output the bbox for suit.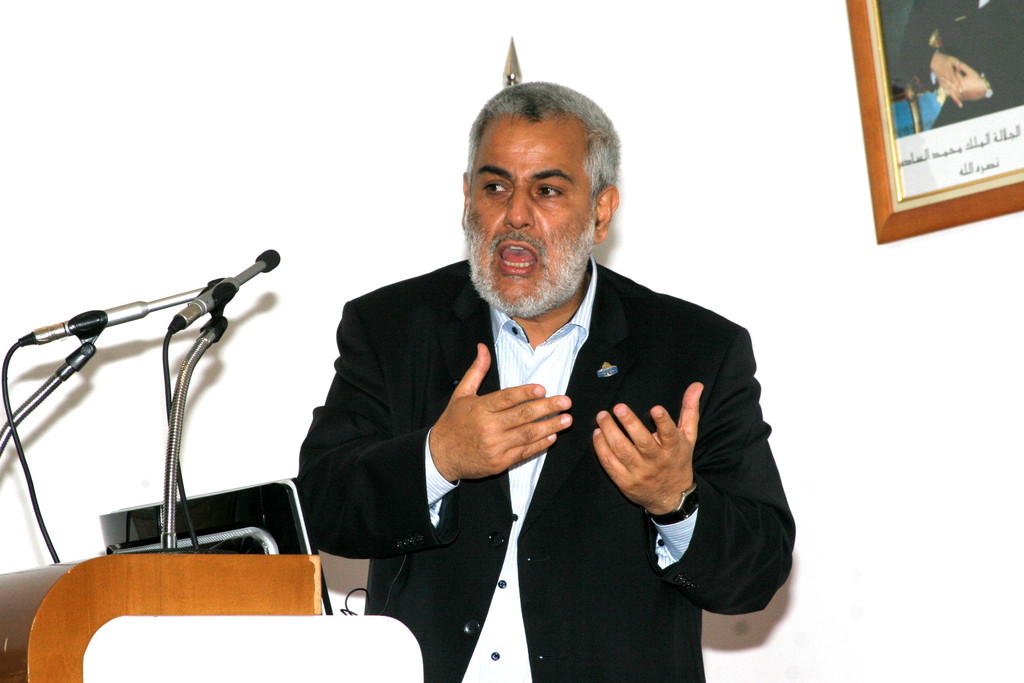
locate(311, 220, 788, 627).
